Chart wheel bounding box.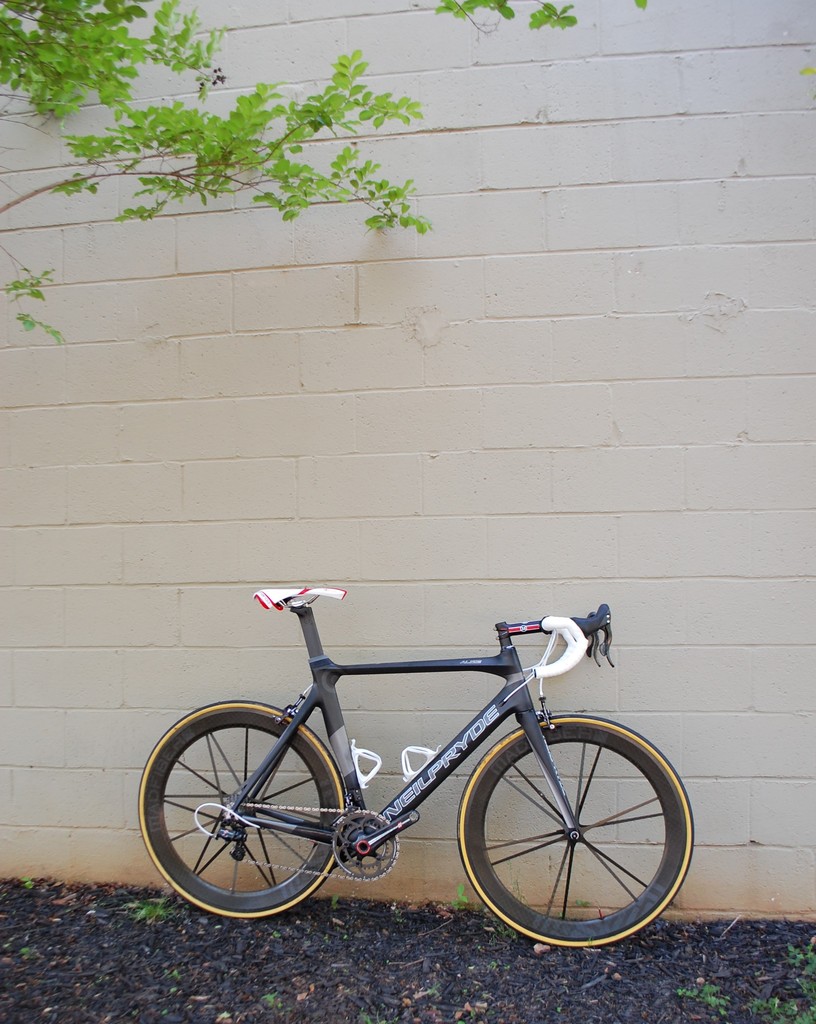
Charted: left=456, top=713, right=692, bottom=949.
